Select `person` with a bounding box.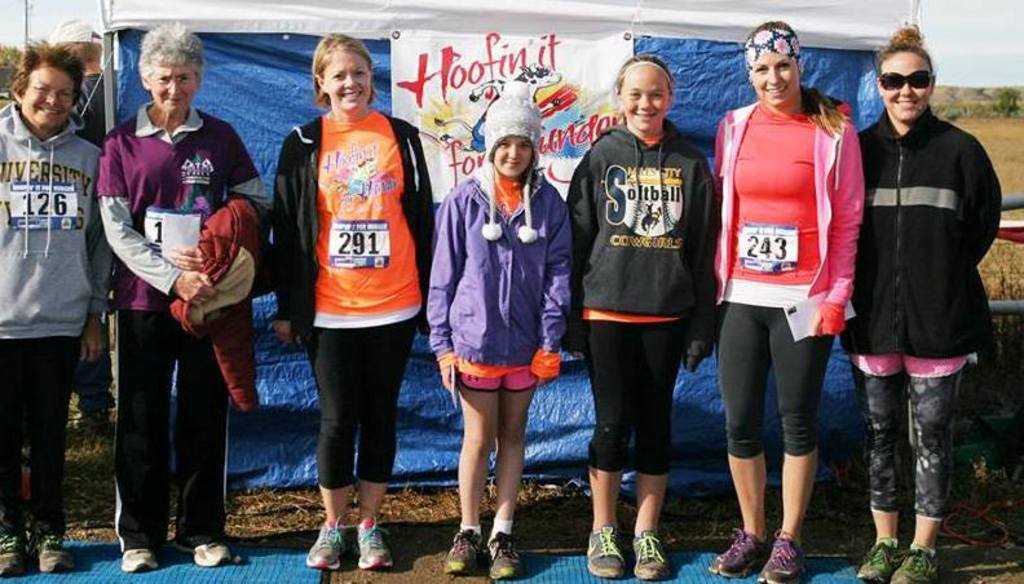
l=424, t=72, r=573, b=581.
